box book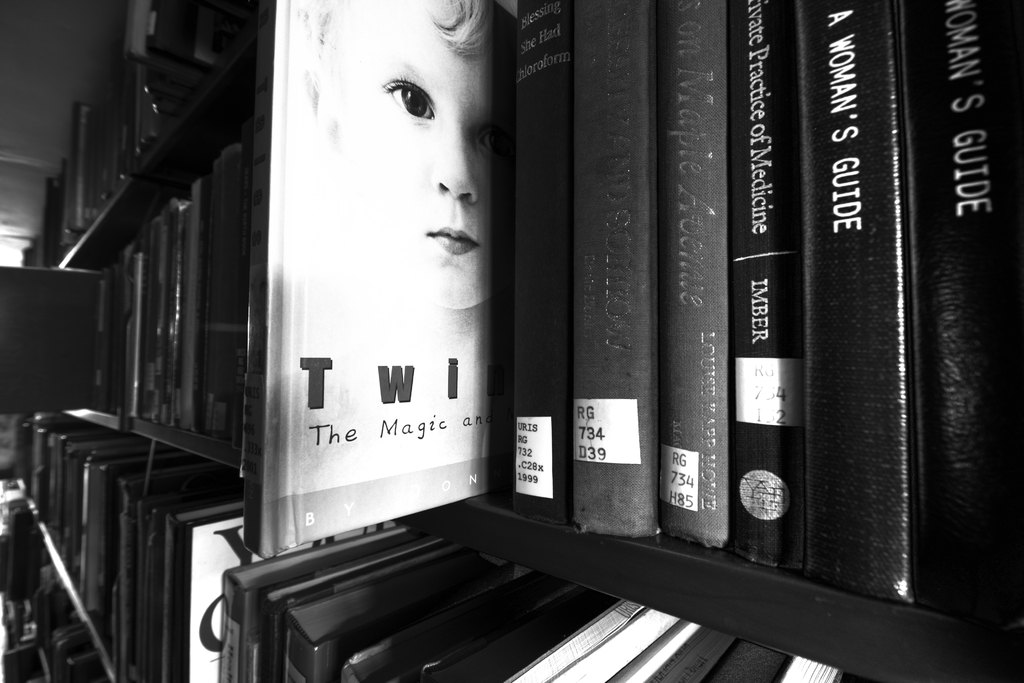
(x1=798, y1=0, x2=913, y2=608)
